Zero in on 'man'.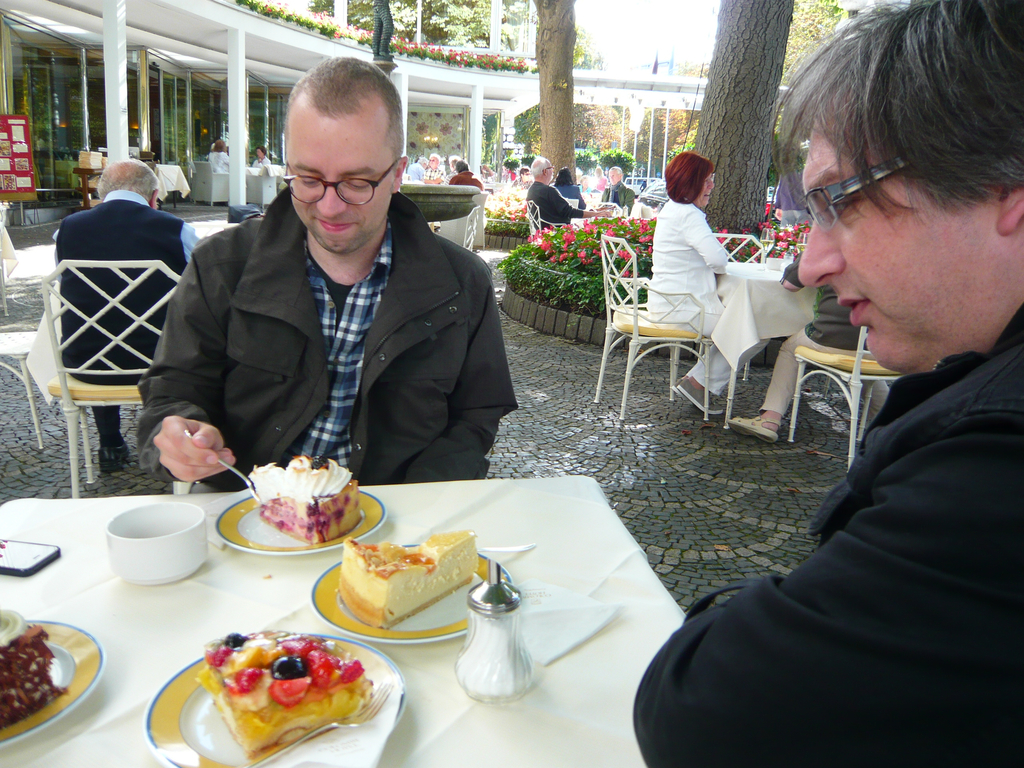
Zeroed in: Rect(42, 156, 211, 470).
